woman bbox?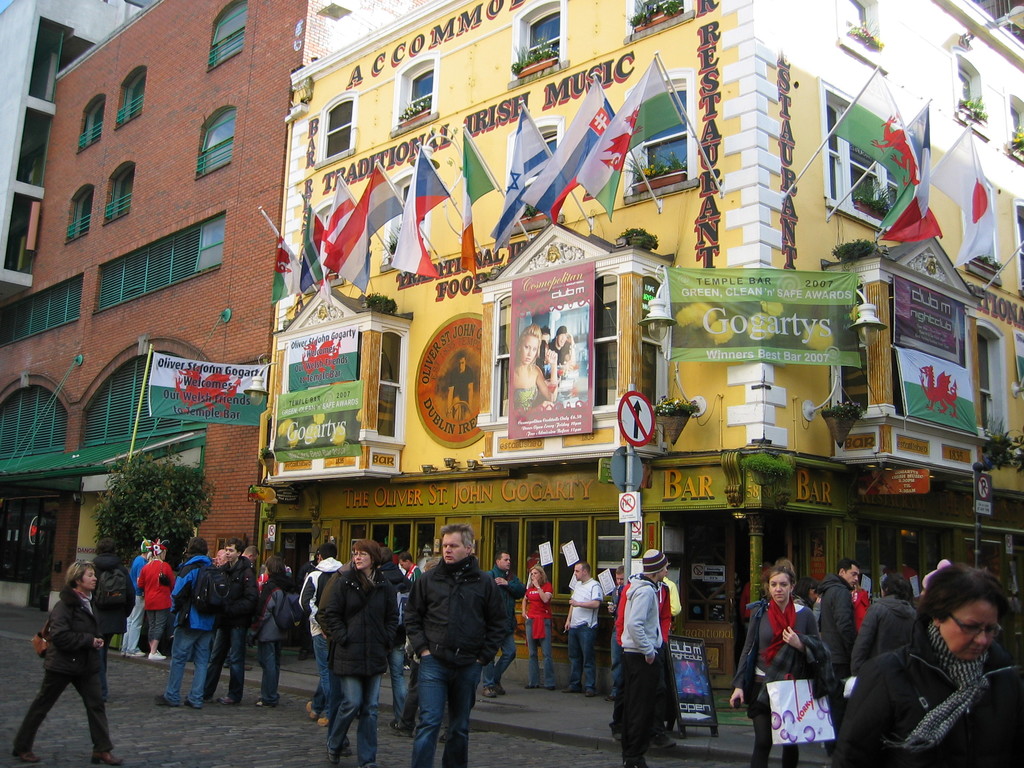
<region>724, 555, 828, 767</region>
